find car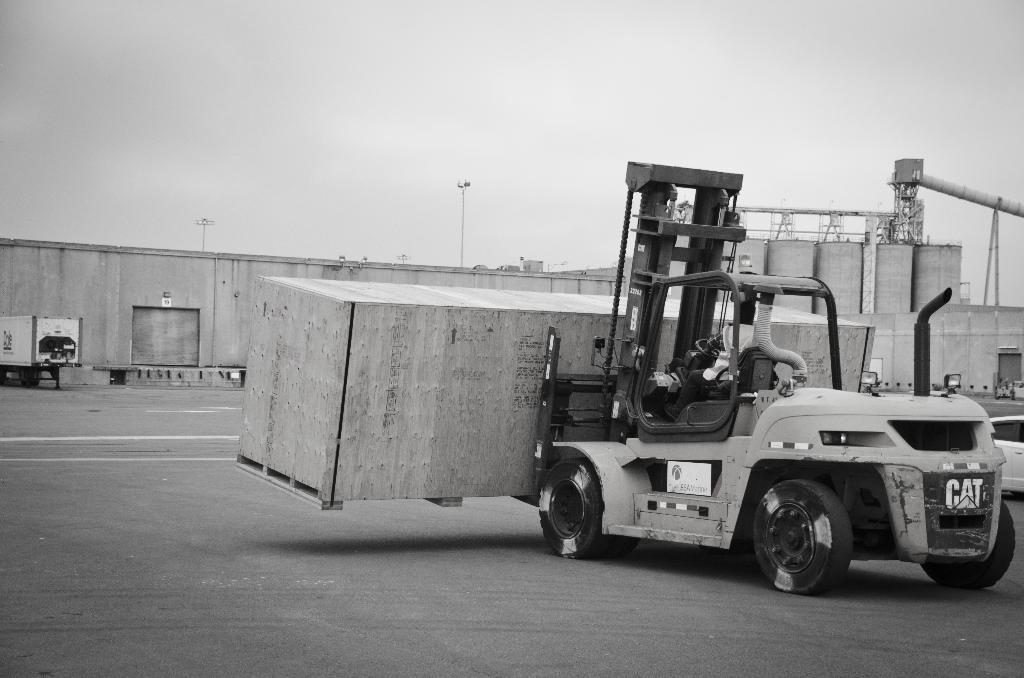
[x1=988, y1=416, x2=1023, y2=496]
